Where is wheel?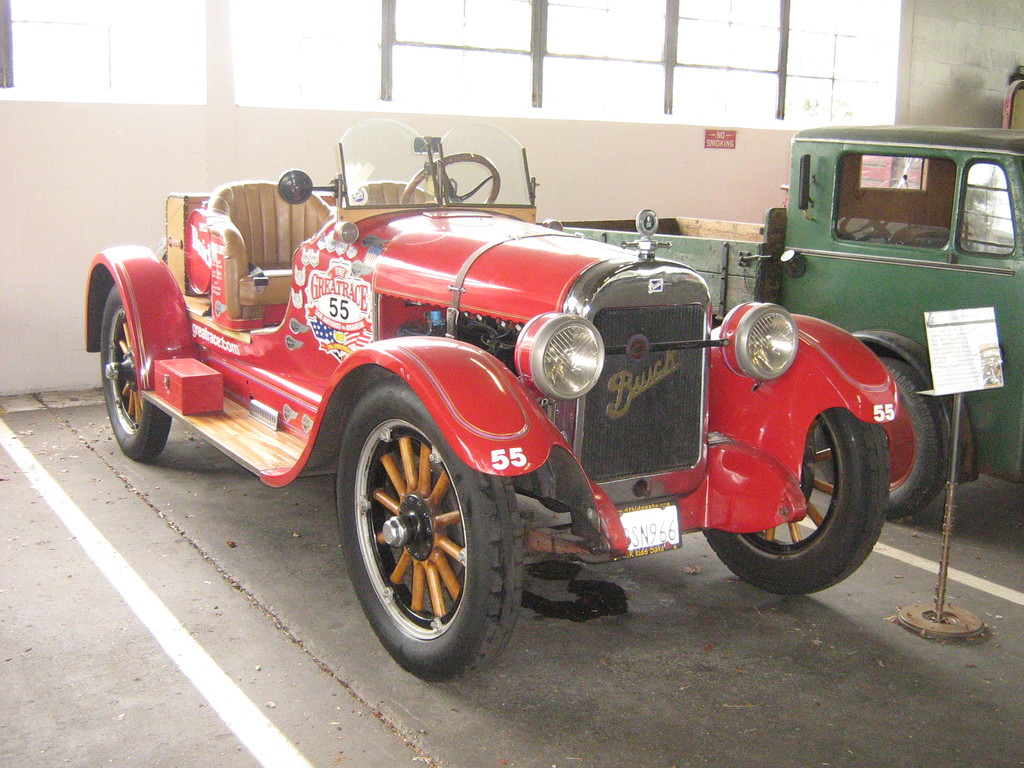
bbox=[816, 357, 949, 521].
